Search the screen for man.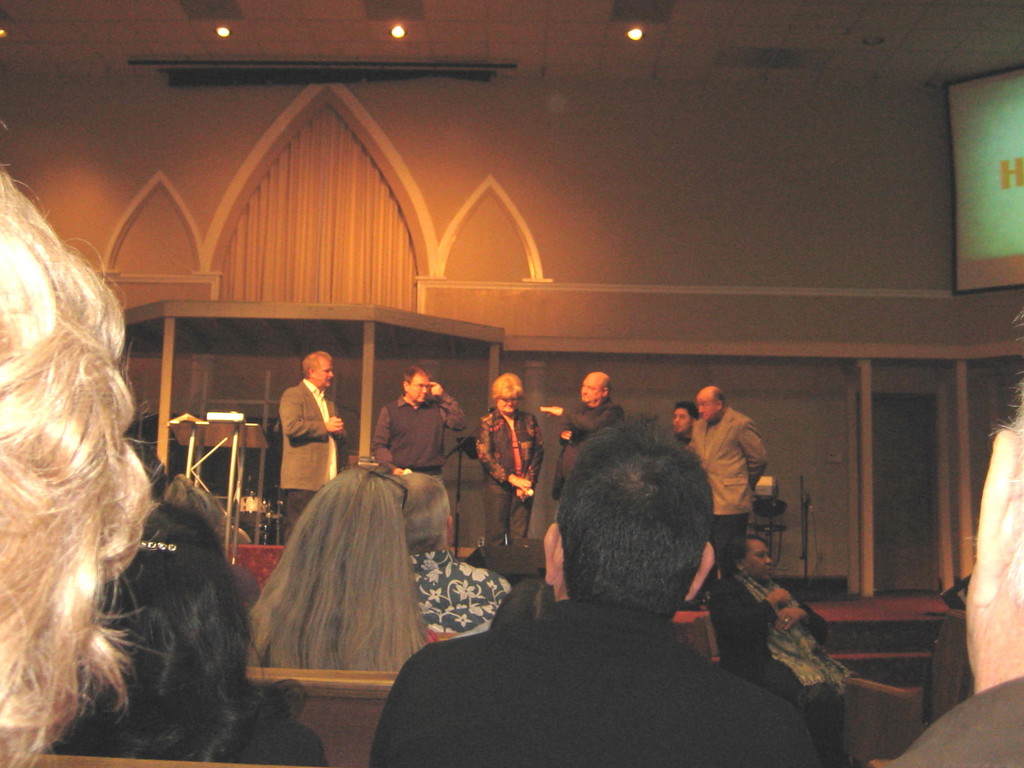
Found at <box>396,435,796,751</box>.
